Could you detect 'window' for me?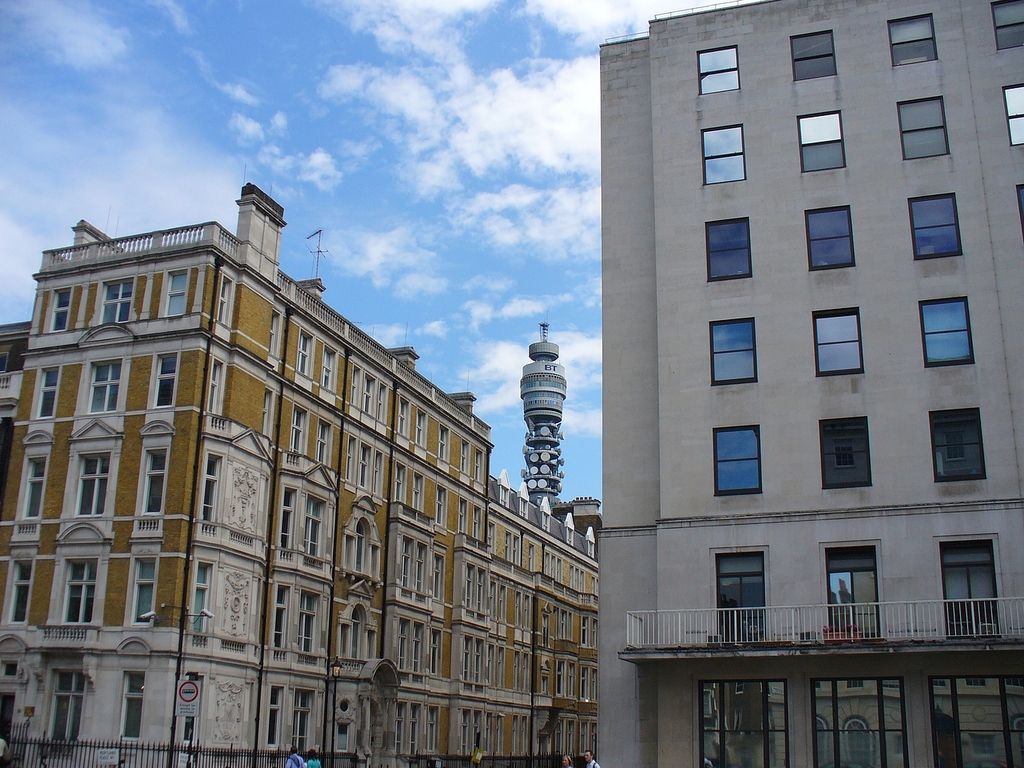
Detection result: x1=898 y1=94 x2=952 y2=164.
